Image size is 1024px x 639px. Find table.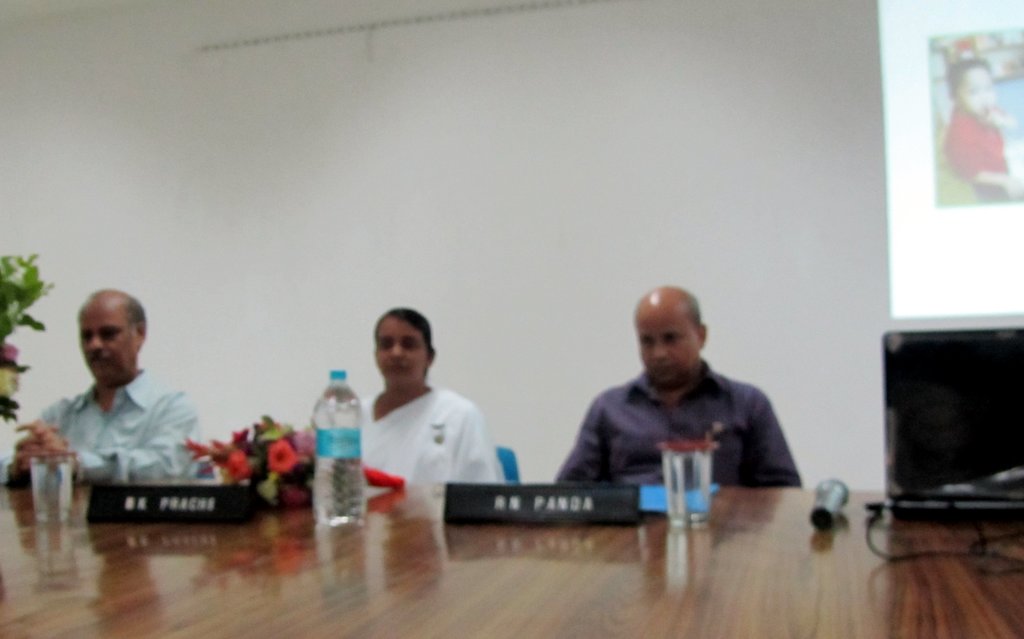
select_region(0, 483, 1023, 638).
